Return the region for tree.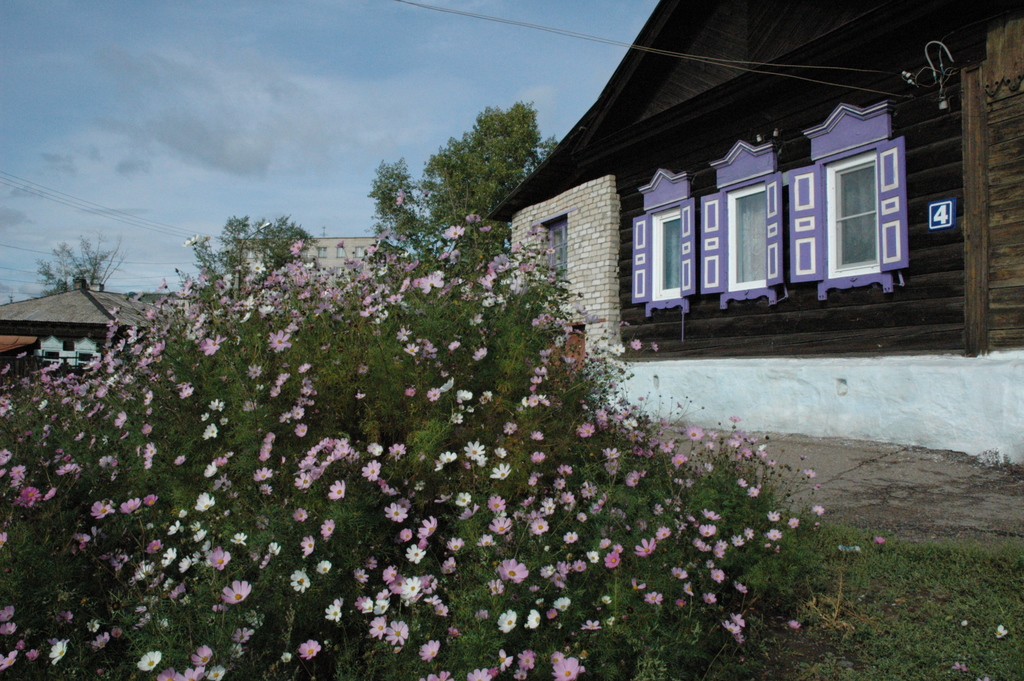
[31, 226, 122, 306].
